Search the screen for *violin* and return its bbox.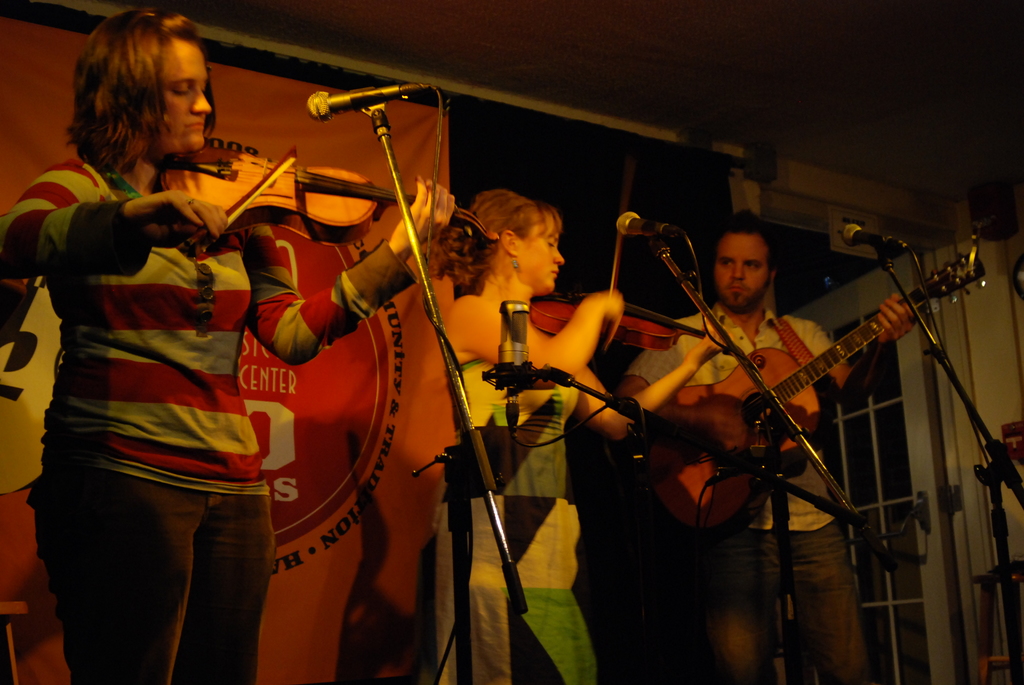
Found: crop(156, 134, 506, 262).
